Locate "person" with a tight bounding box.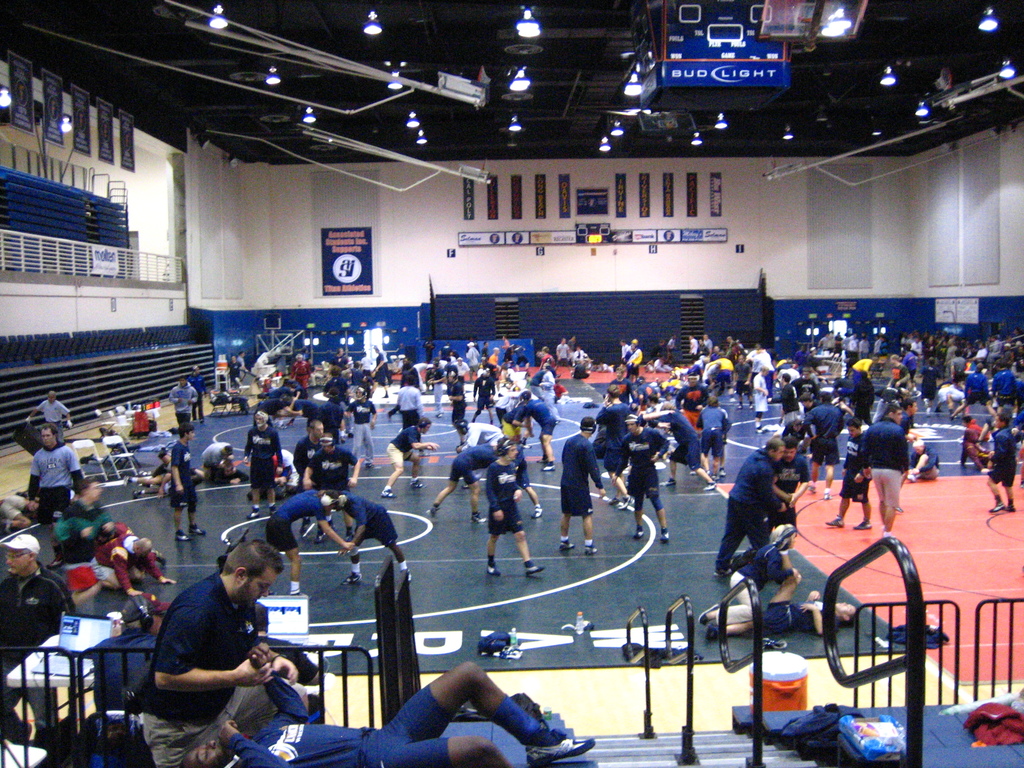
box(898, 400, 921, 488).
